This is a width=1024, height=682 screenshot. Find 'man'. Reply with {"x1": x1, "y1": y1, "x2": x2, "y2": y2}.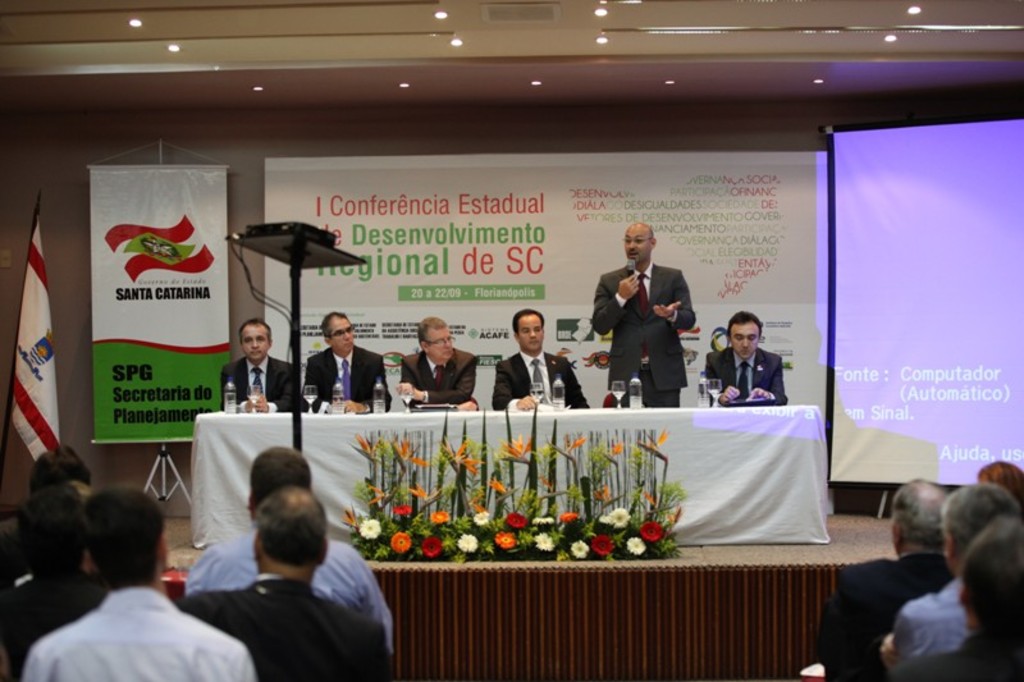
{"x1": 707, "y1": 311, "x2": 788, "y2": 404}.
